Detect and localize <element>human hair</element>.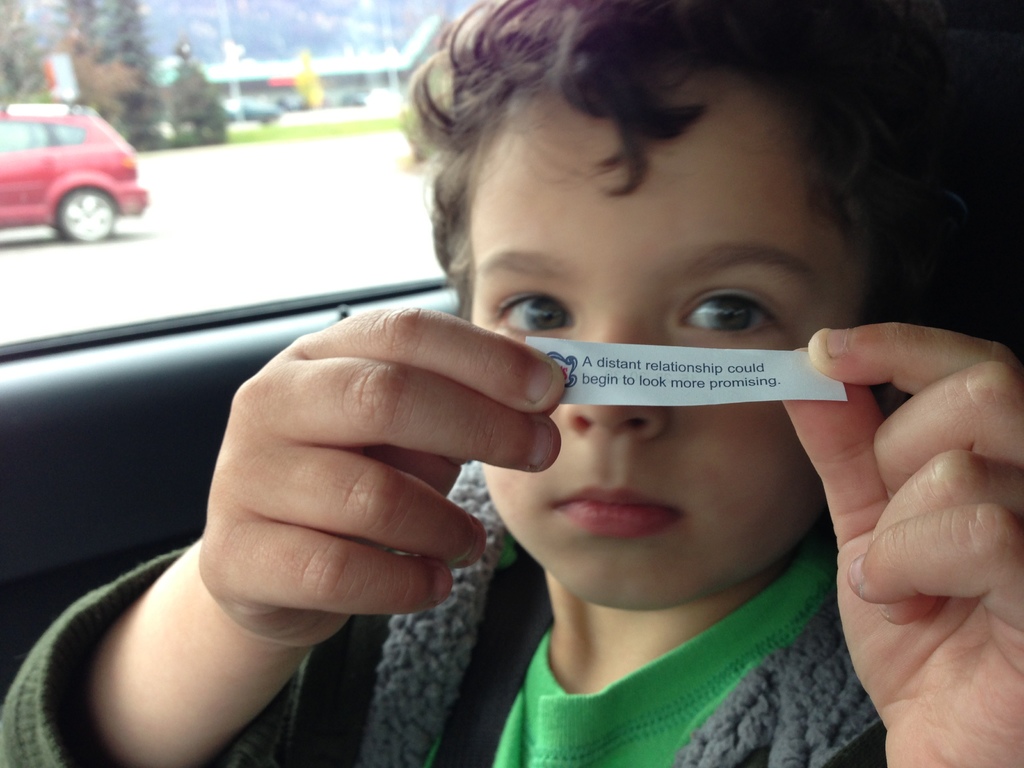
Localized at {"left": 374, "top": 4, "right": 912, "bottom": 297}.
